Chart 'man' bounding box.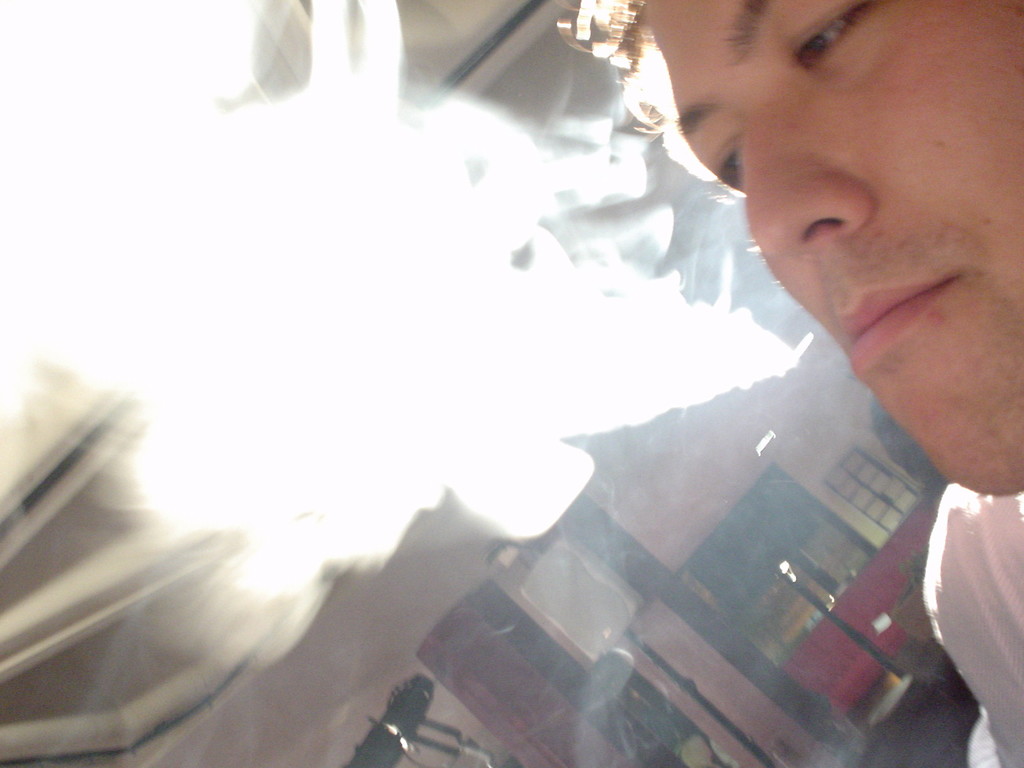
Charted: 569 0 1023 767.
